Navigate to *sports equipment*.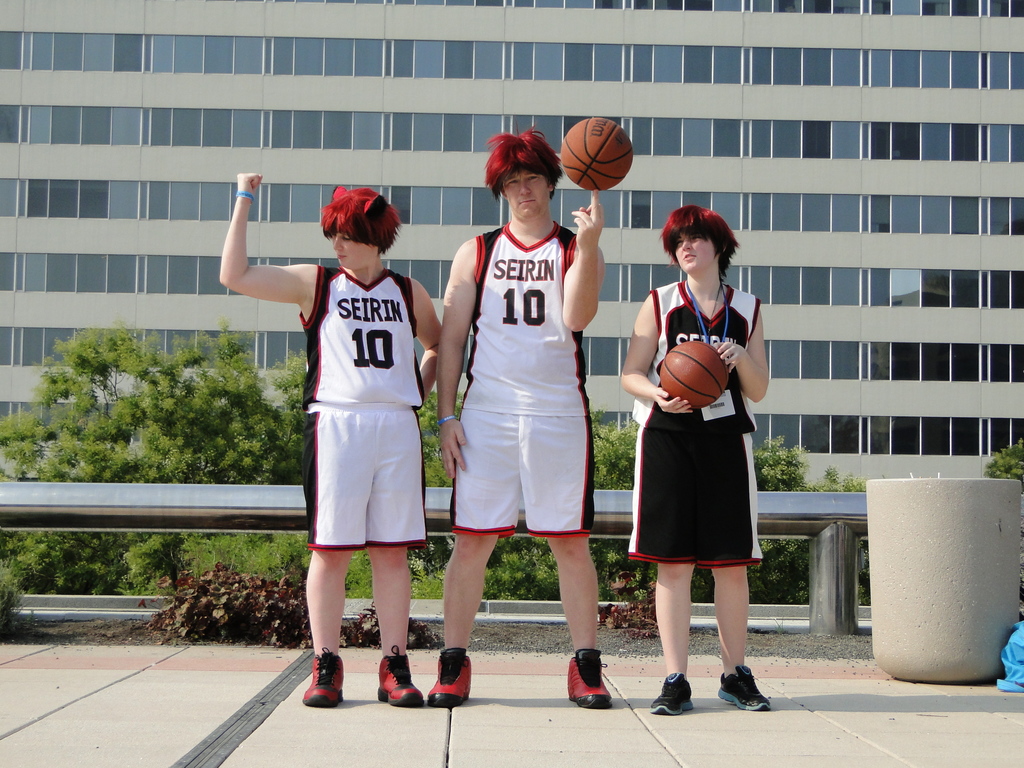
Navigation target: bbox=(650, 671, 696, 715).
